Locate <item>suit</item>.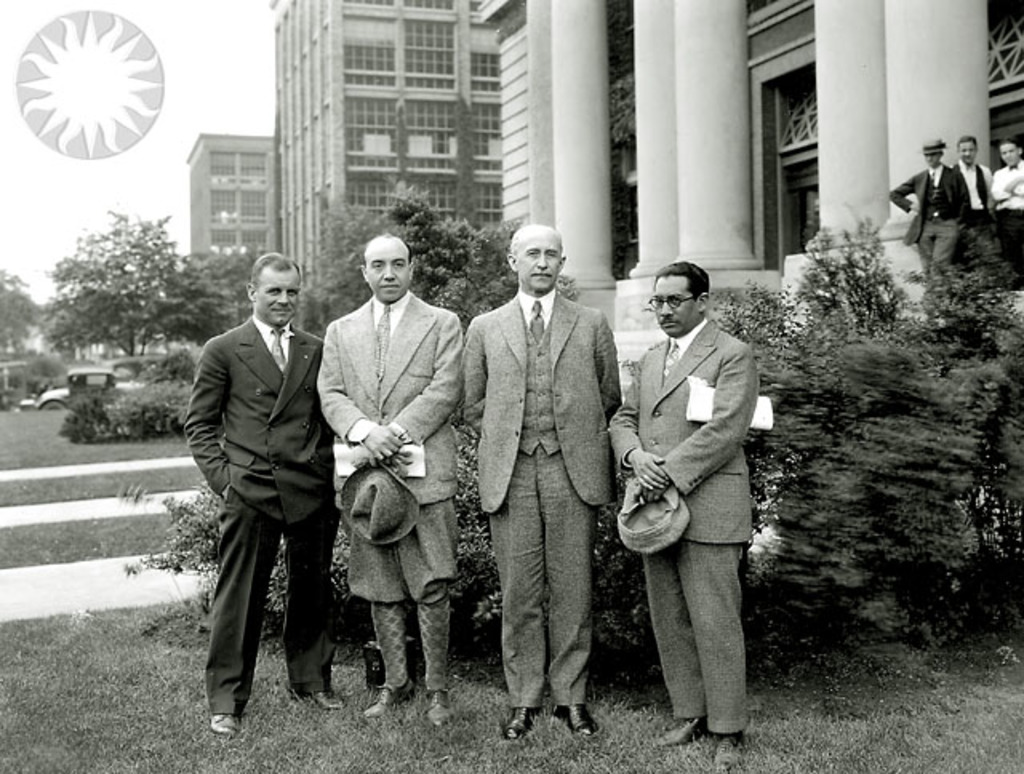
Bounding box: bbox=[312, 296, 467, 689].
